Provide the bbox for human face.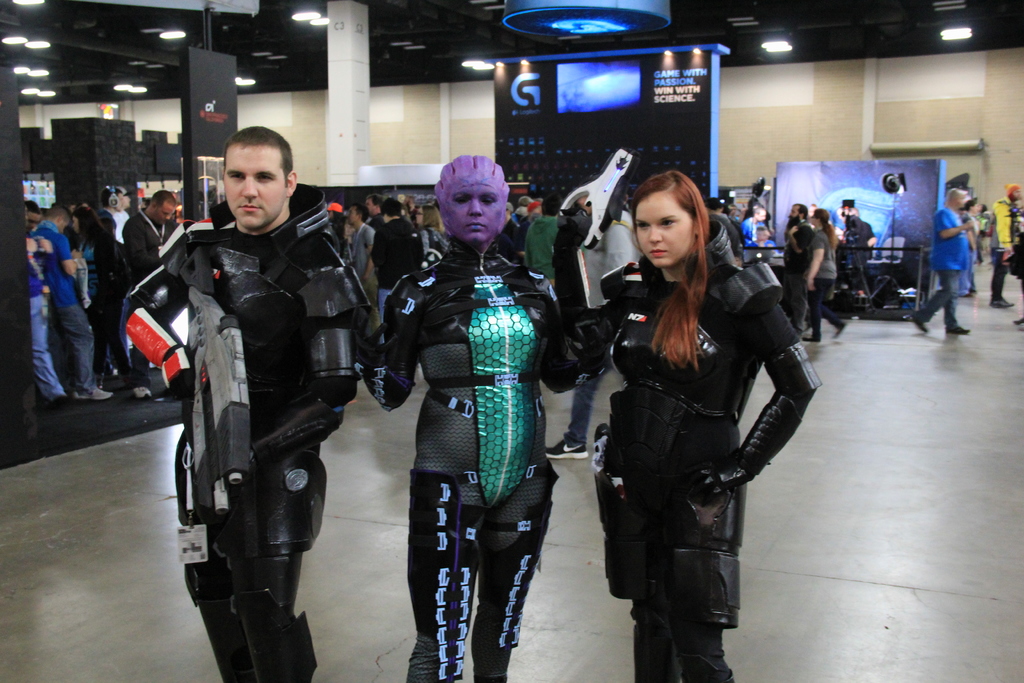
[left=446, top=177, right=504, bottom=245].
